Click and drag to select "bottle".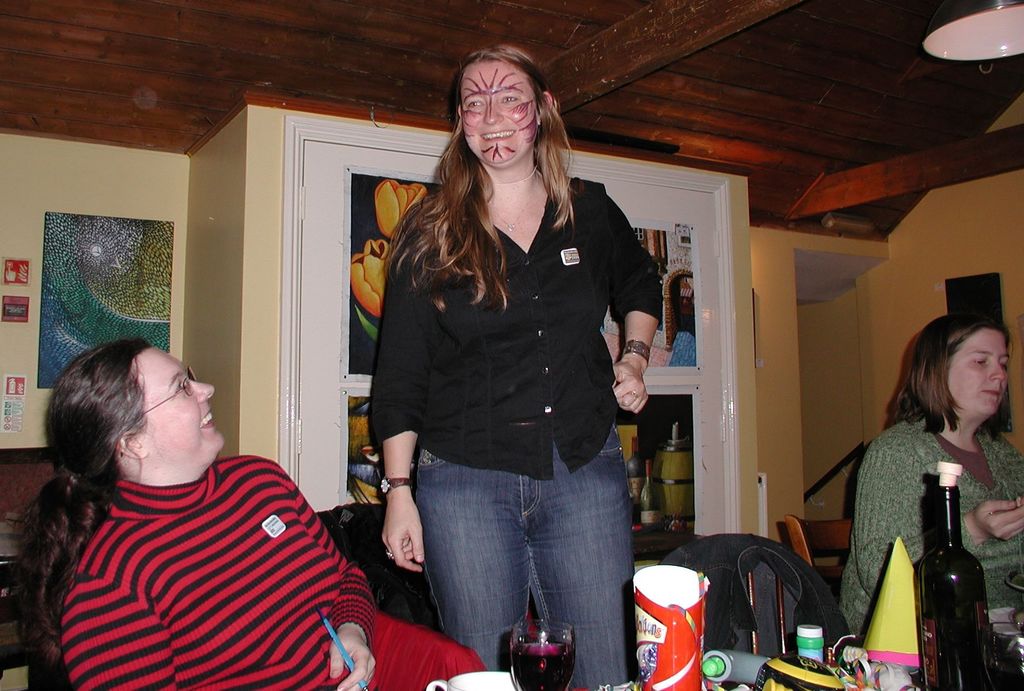
Selection: (922,473,1007,676).
